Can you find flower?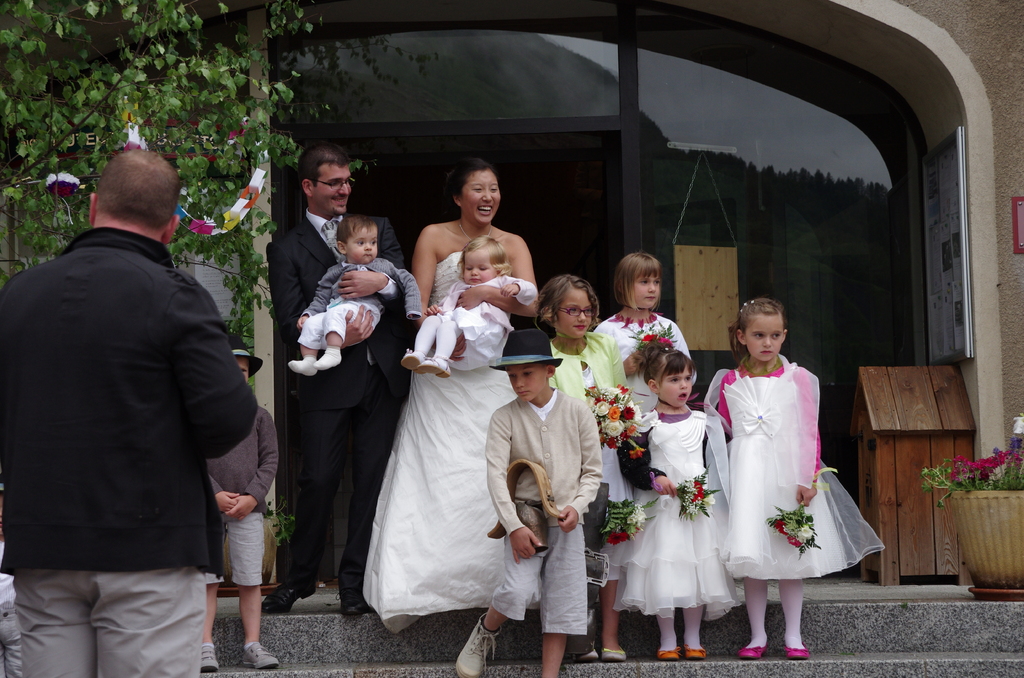
Yes, bounding box: 798,522,817,536.
